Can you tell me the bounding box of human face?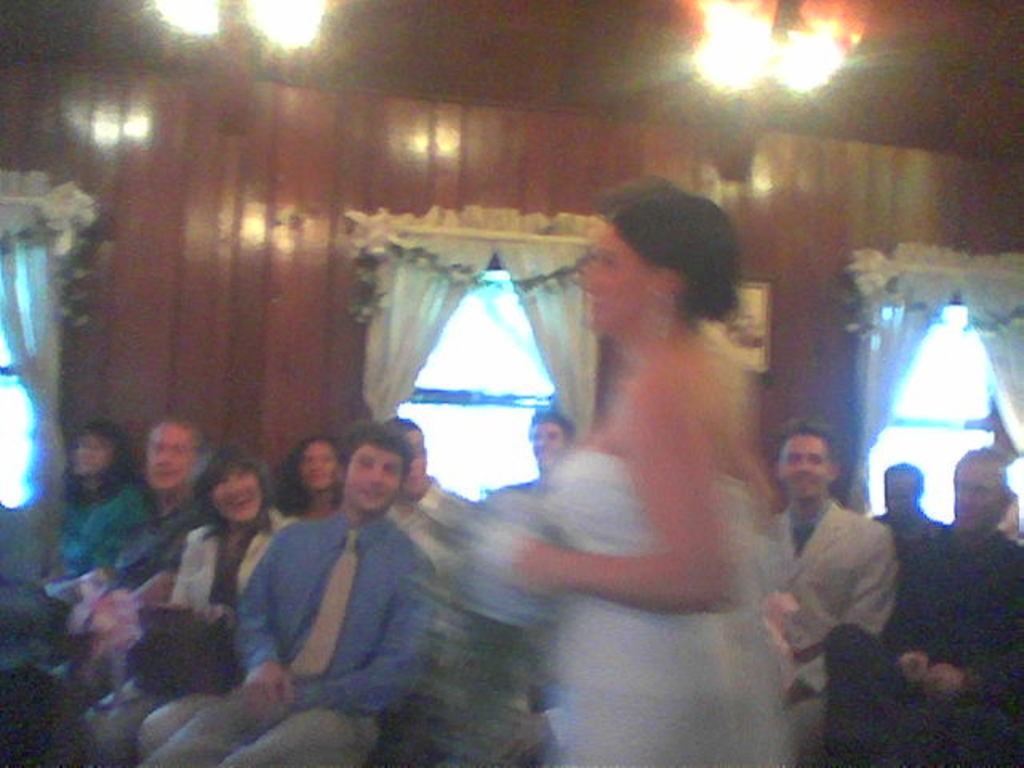
778,430,842,517.
